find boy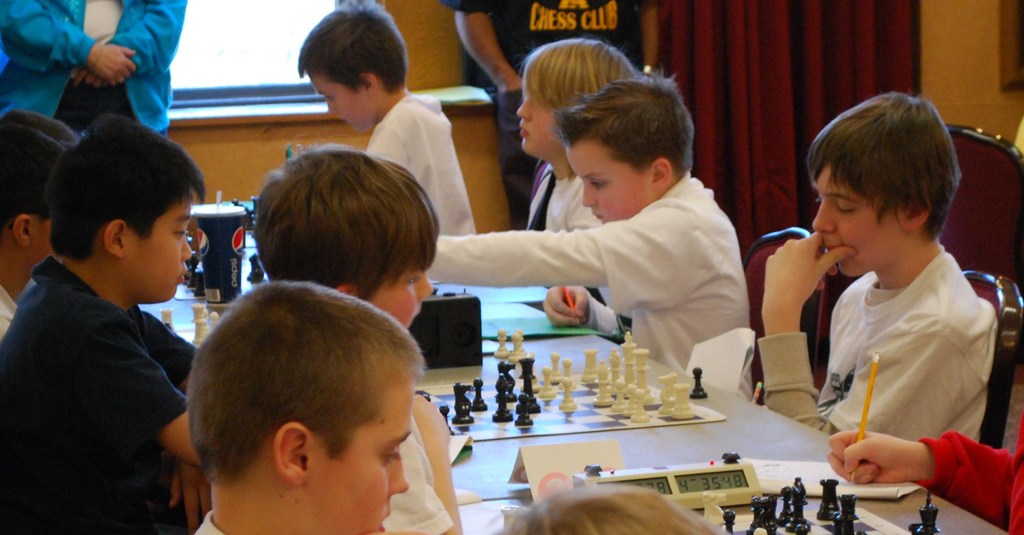
(x1=189, y1=272, x2=425, y2=534)
